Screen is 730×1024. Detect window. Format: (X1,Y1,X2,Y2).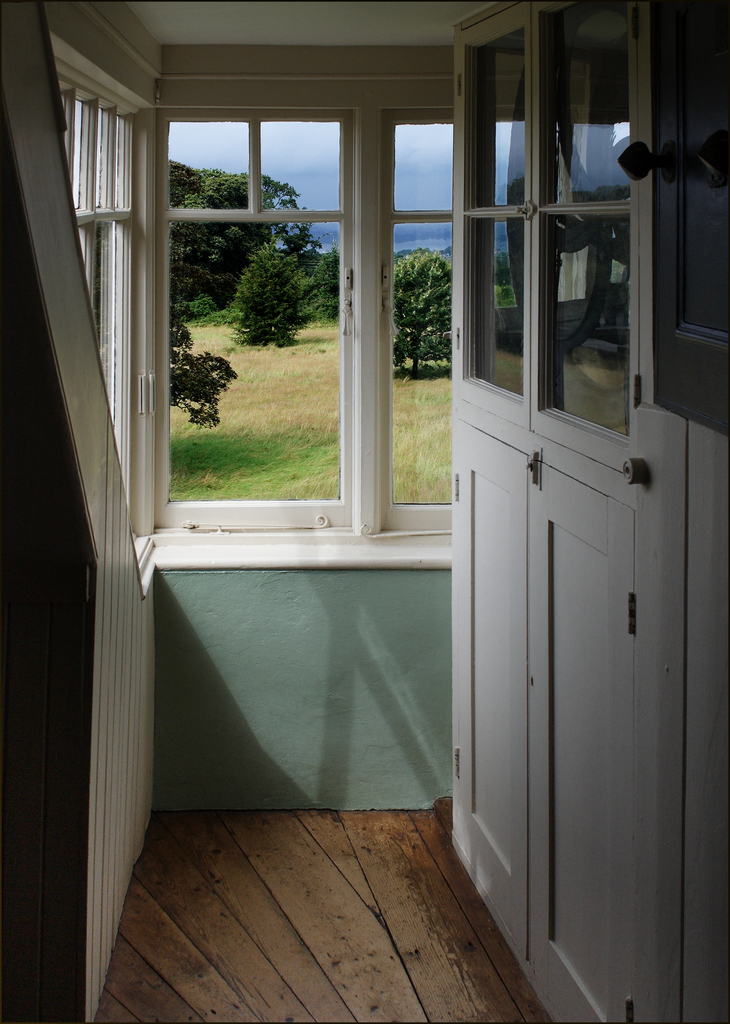
(390,106,511,537).
